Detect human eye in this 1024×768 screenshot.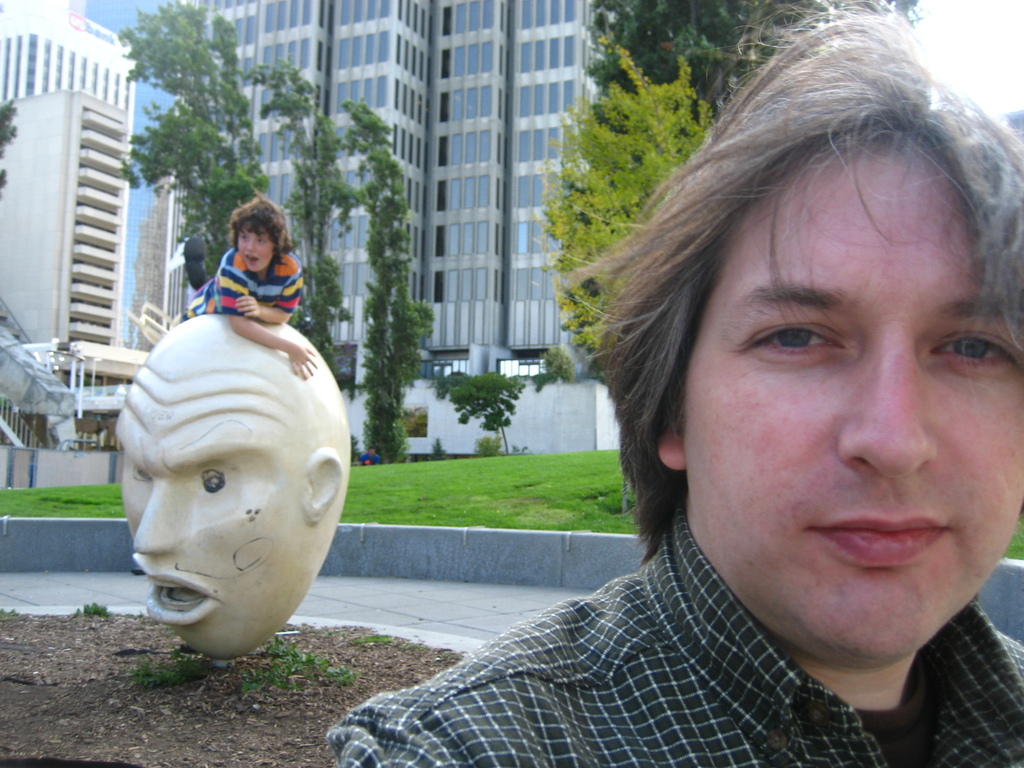
Detection: x1=929 y1=322 x2=1021 y2=373.
